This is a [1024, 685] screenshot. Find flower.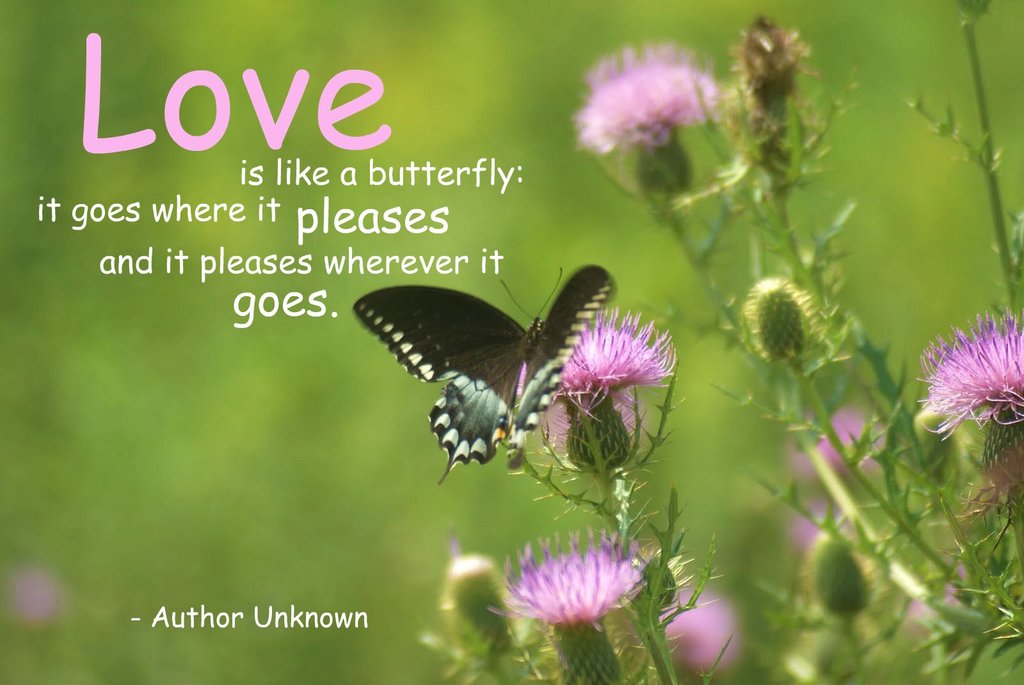
Bounding box: box(426, 539, 547, 684).
